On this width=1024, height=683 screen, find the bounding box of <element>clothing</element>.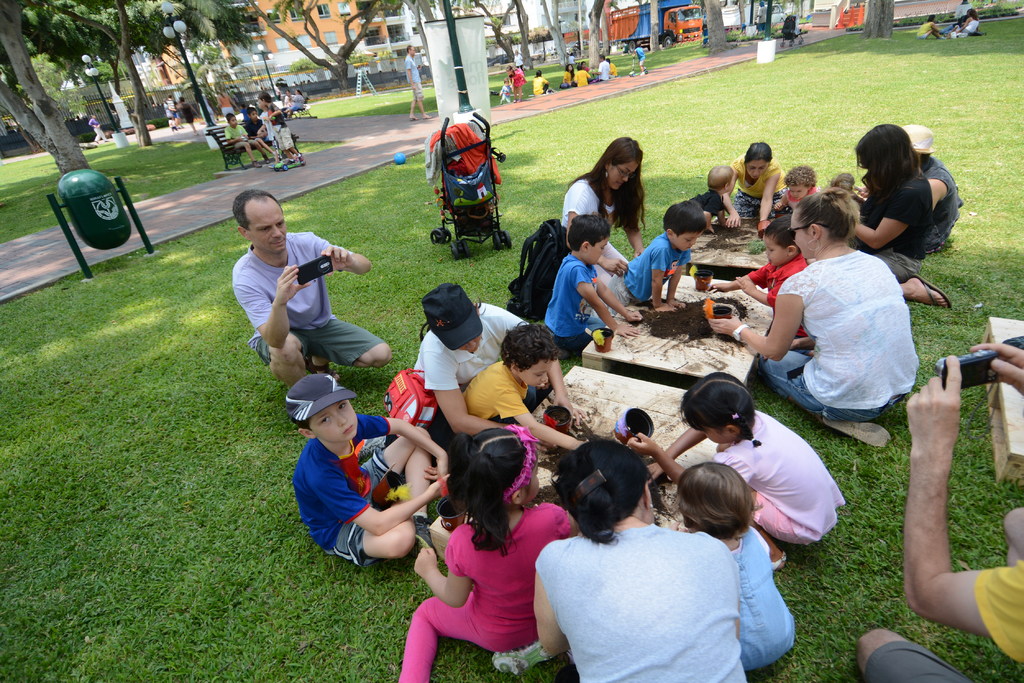
Bounding box: {"left": 561, "top": 170, "right": 627, "bottom": 287}.
